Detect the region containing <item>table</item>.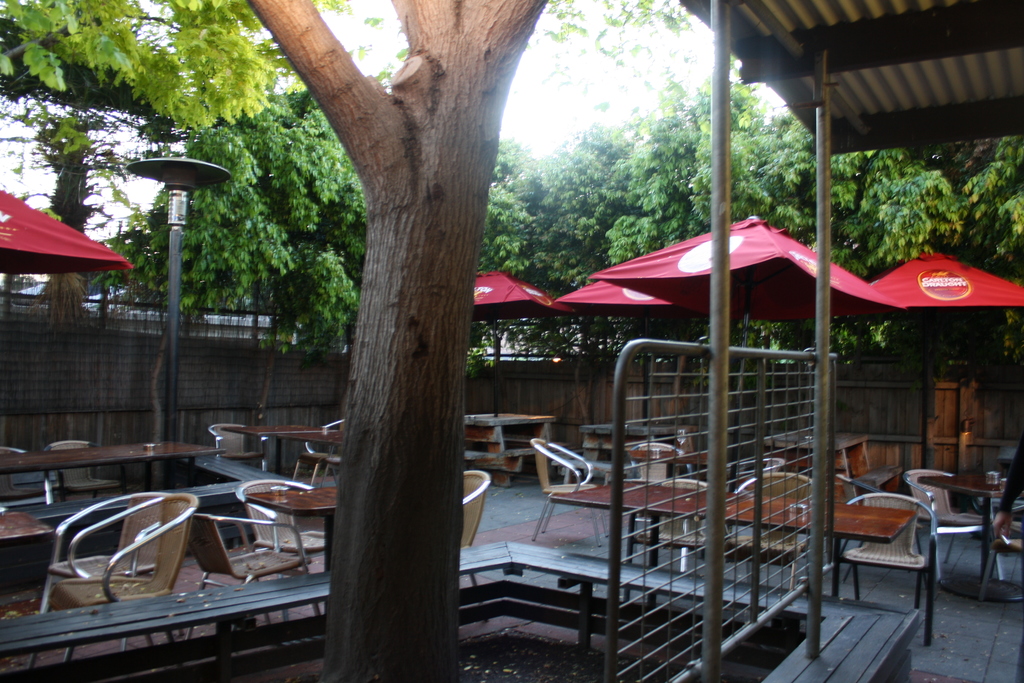
765:424:871:491.
